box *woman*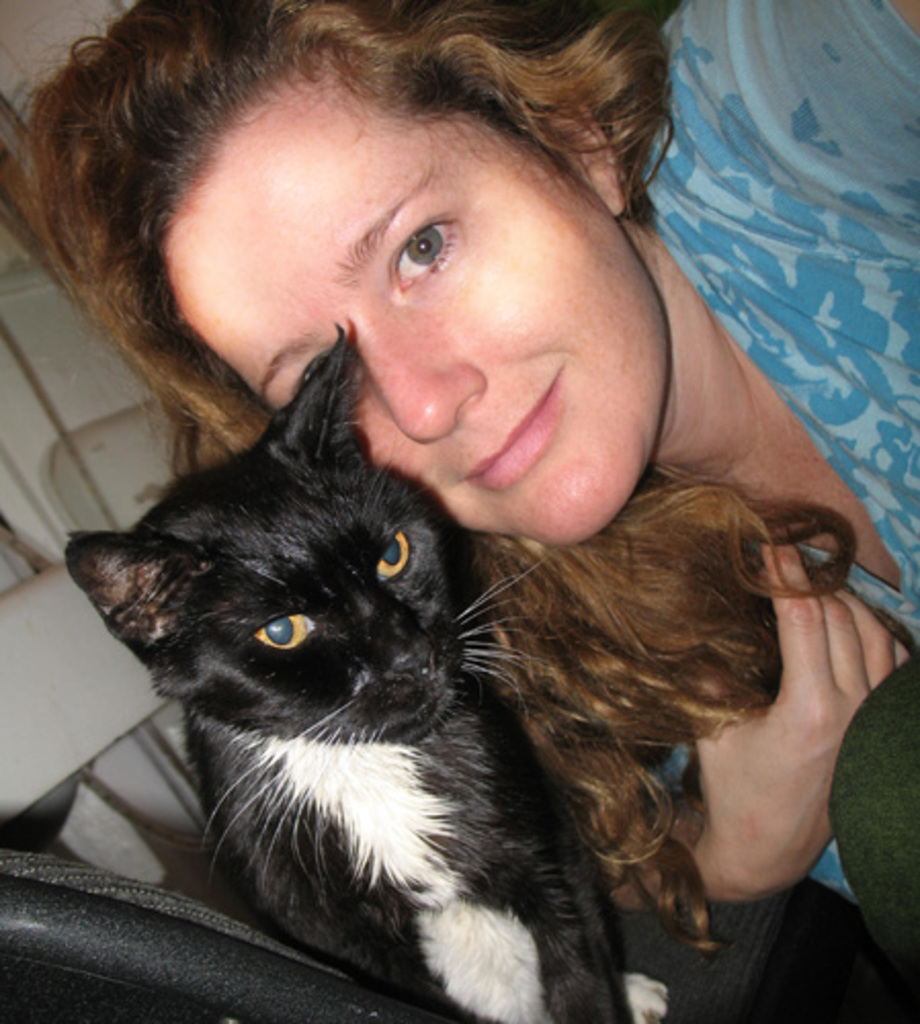
[33, 0, 918, 1016]
